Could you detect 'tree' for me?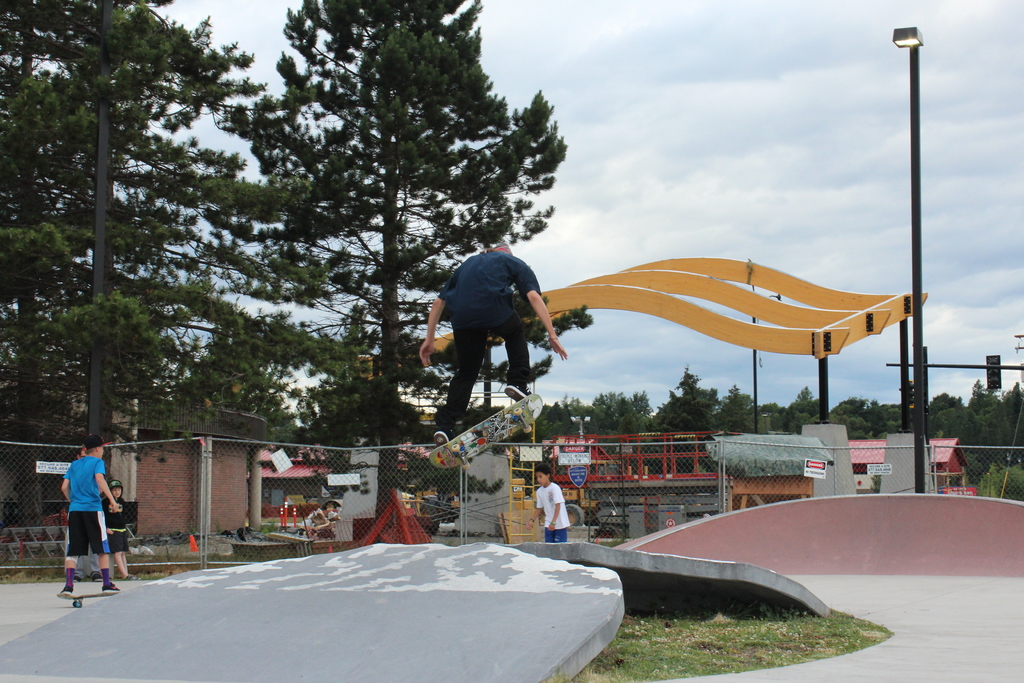
Detection result: [x1=166, y1=304, x2=307, y2=453].
